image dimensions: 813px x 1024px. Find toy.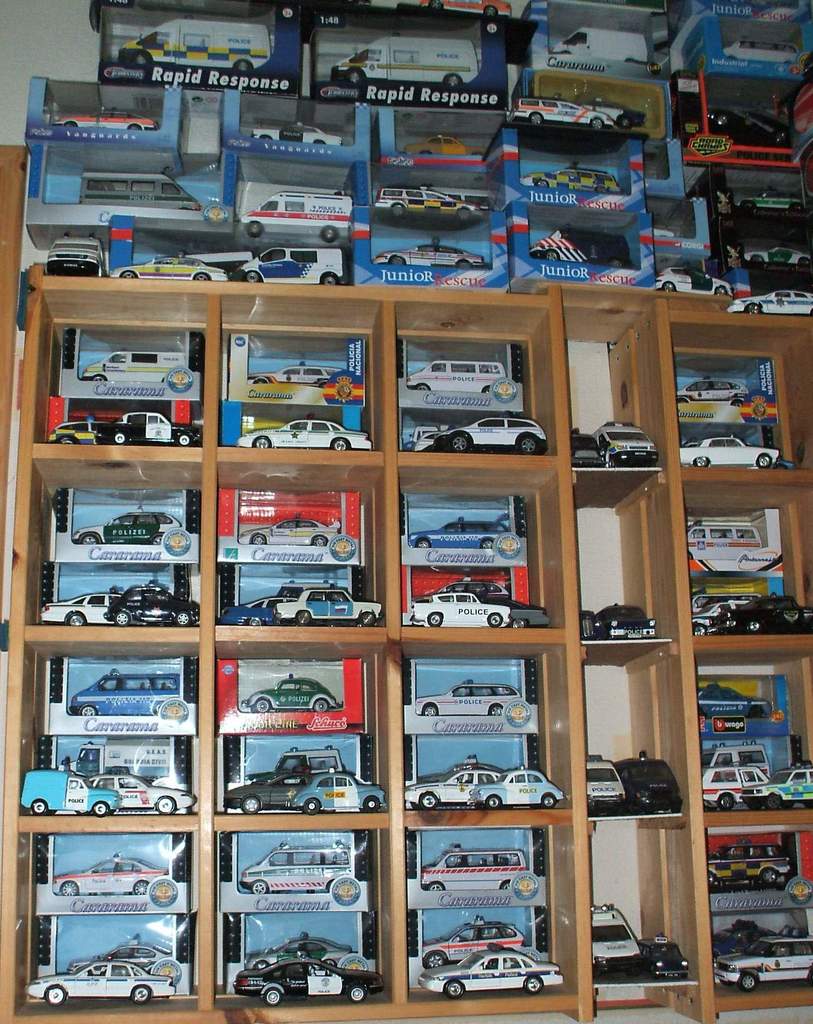
[left=91, top=770, right=196, bottom=815].
